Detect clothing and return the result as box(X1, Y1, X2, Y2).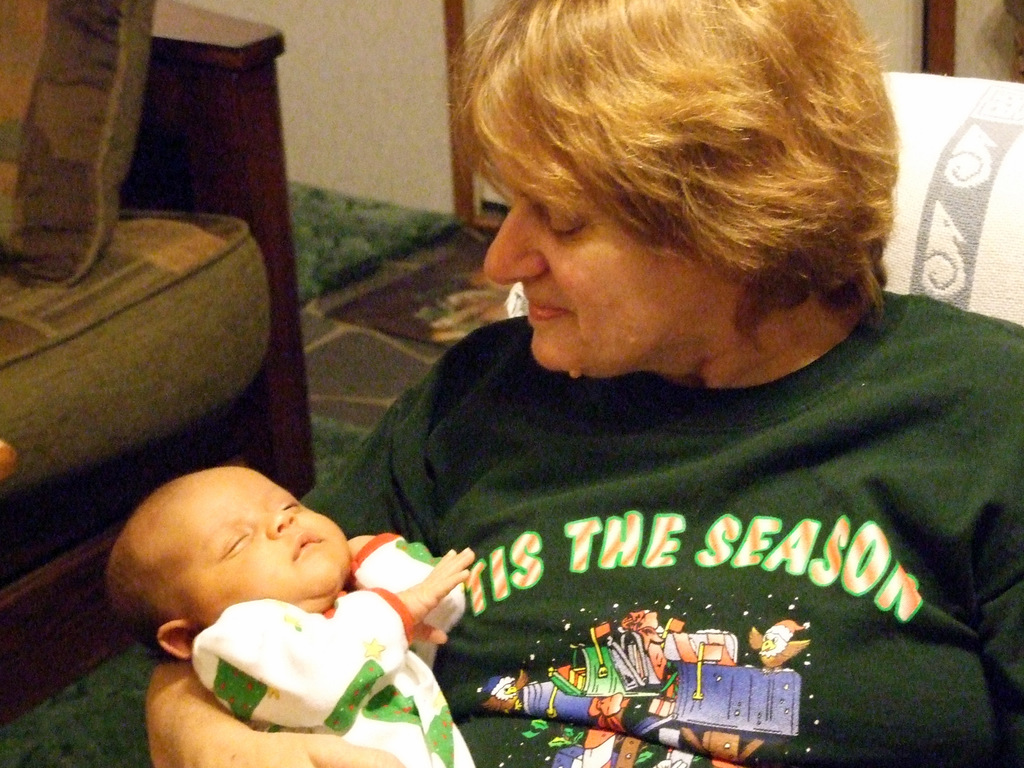
box(299, 289, 1023, 767).
